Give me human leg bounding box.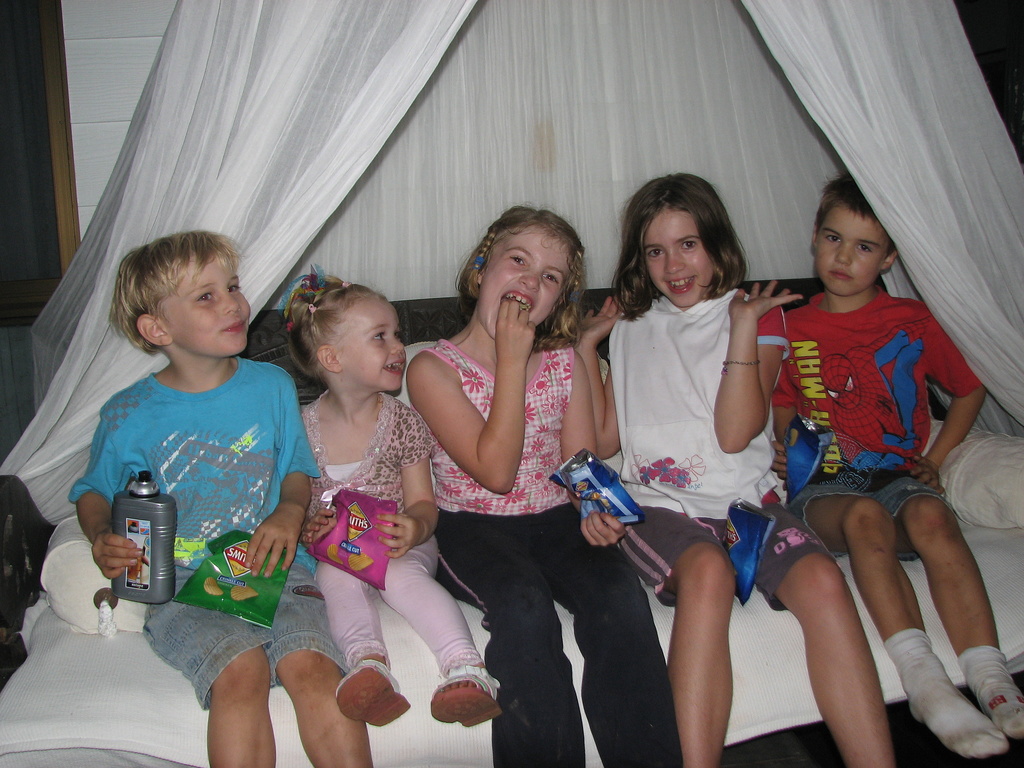
x1=328, y1=554, x2=413, y2=728.
